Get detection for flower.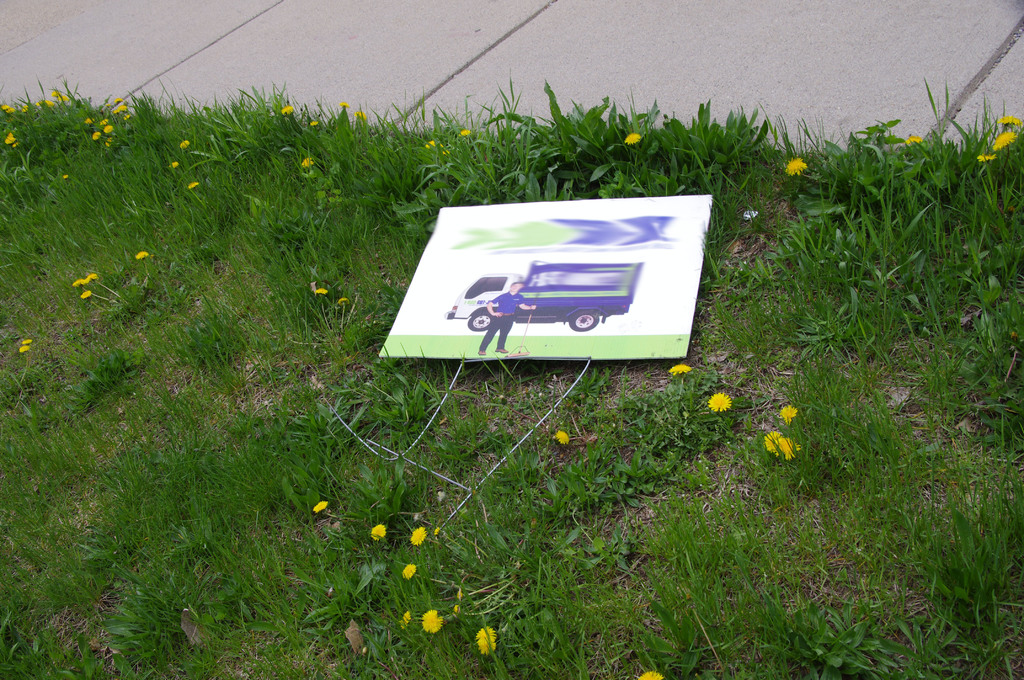
Detection: (986, 125, 1020, 152).
